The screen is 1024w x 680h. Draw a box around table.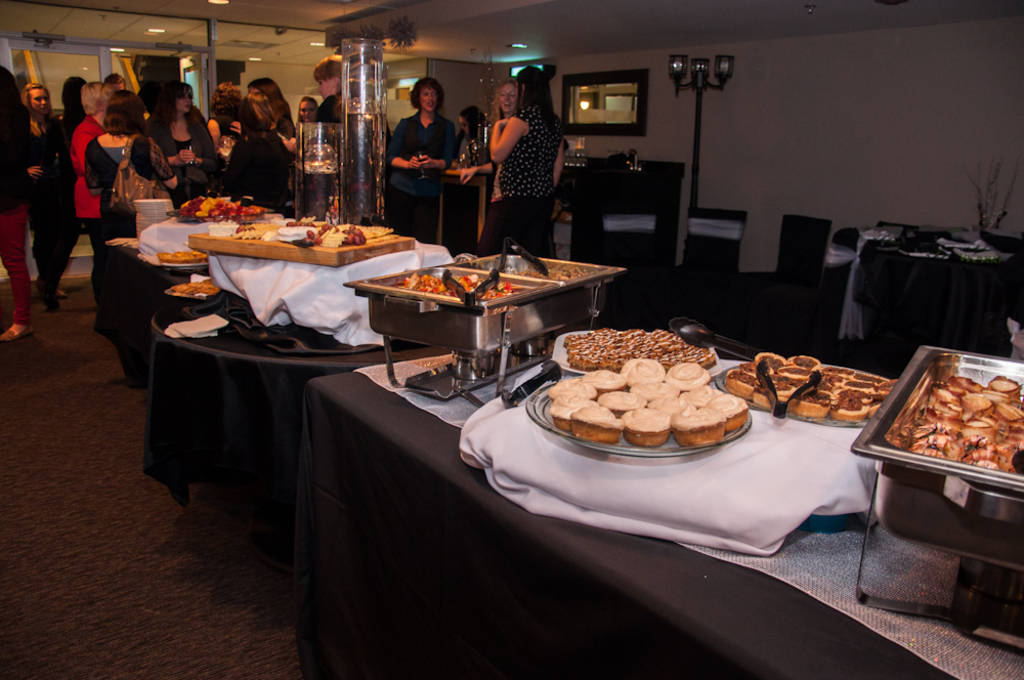
146,289,989,679.
